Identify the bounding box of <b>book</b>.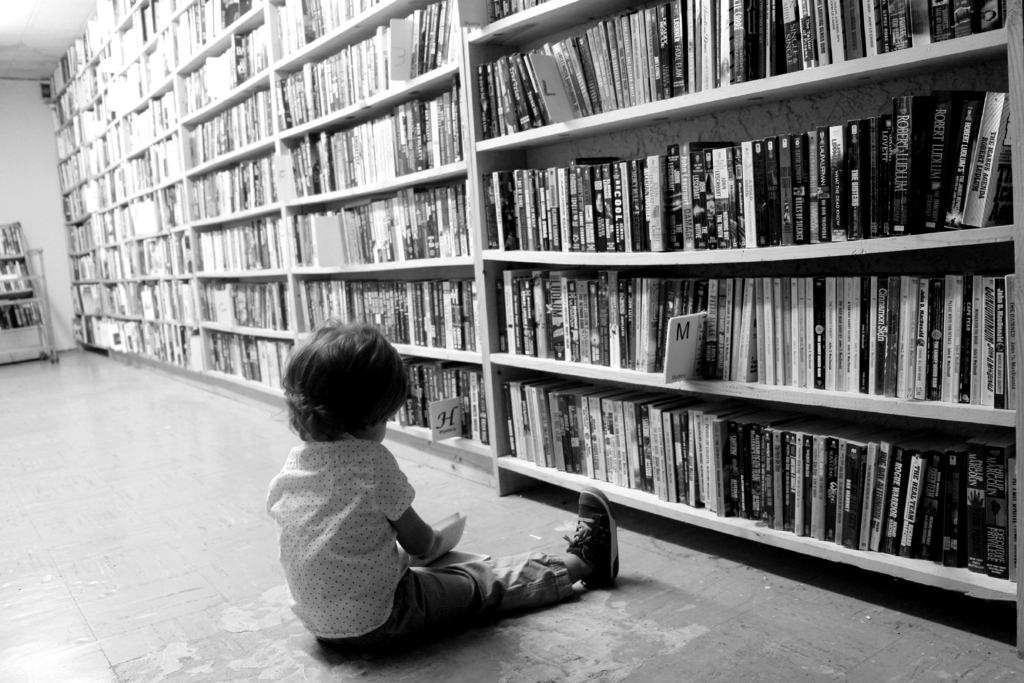
x1=387, y1=506, x2=506, y2=577.
